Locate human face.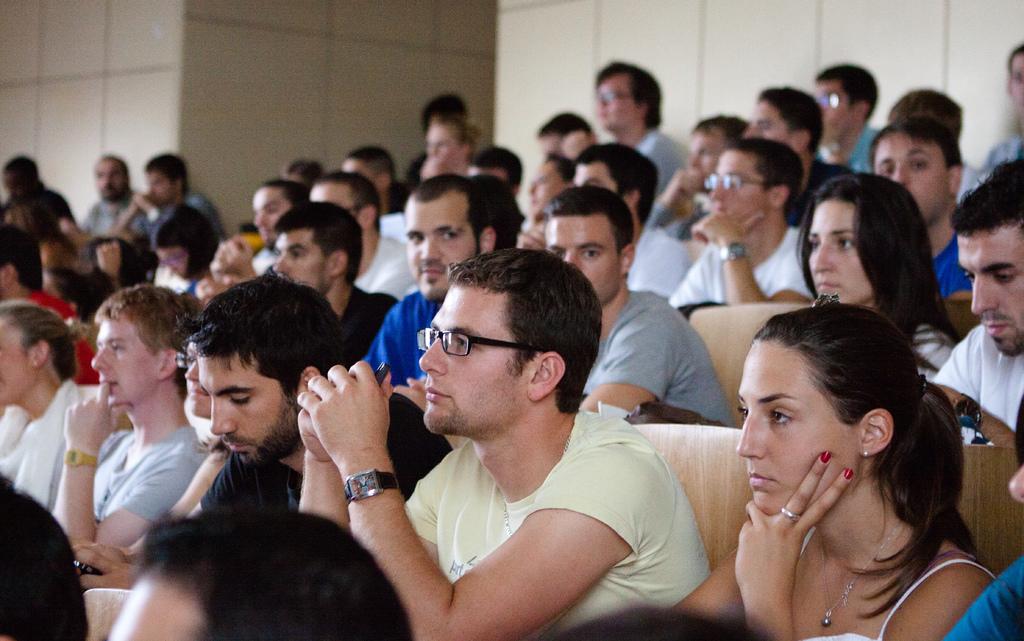
Bounding box: rect(93, 321, 163, 399).
